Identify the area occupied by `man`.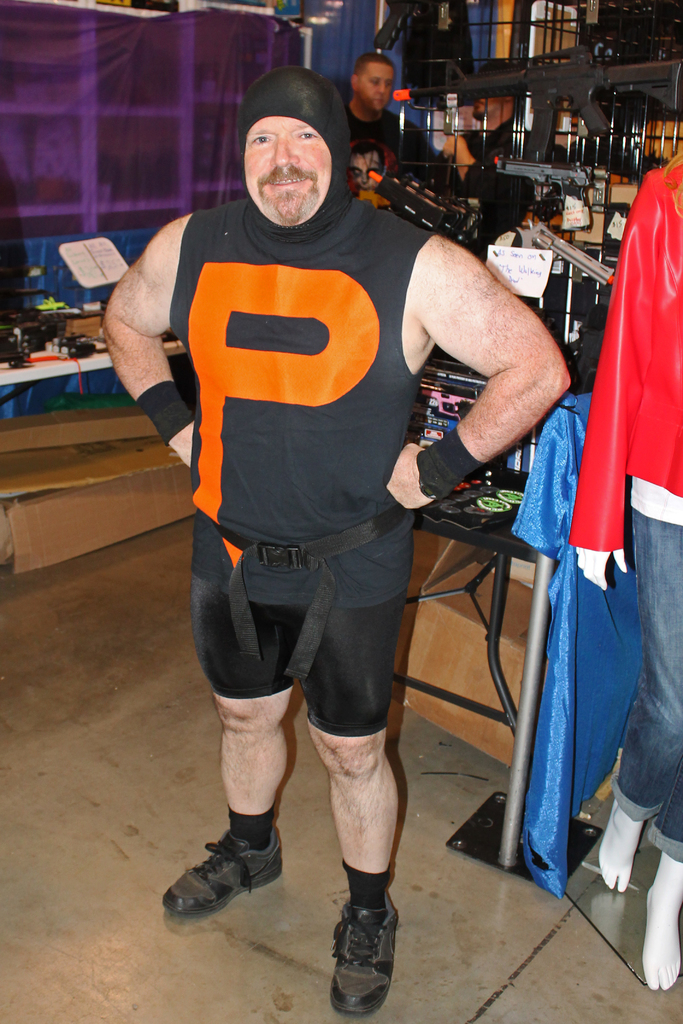
Area: select_region(94, 63, 589, 1015).
